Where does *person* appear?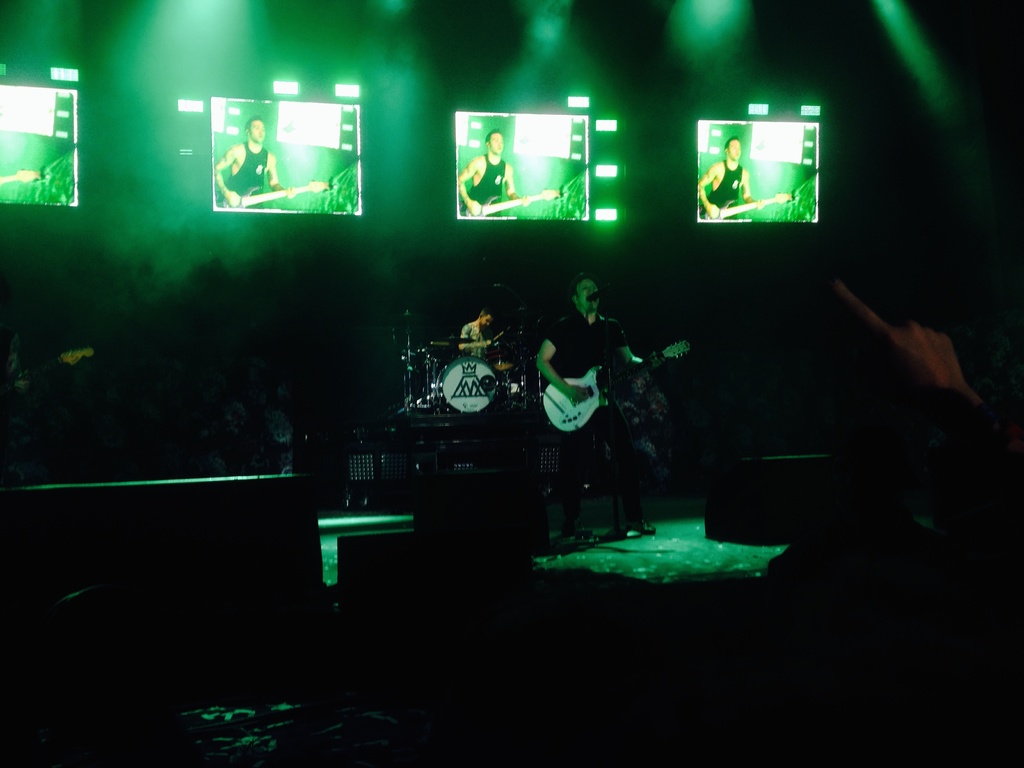
Appears at {"left": 692, "top": 135, "right": 756, "bottom": 228}.
